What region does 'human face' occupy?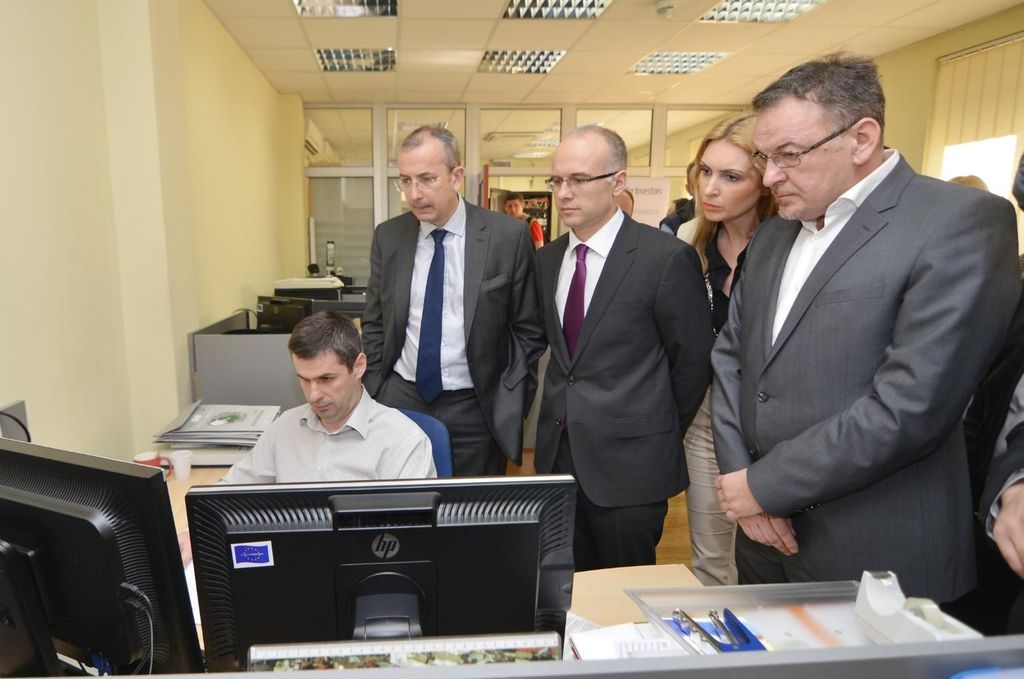
753,105,849,219.
